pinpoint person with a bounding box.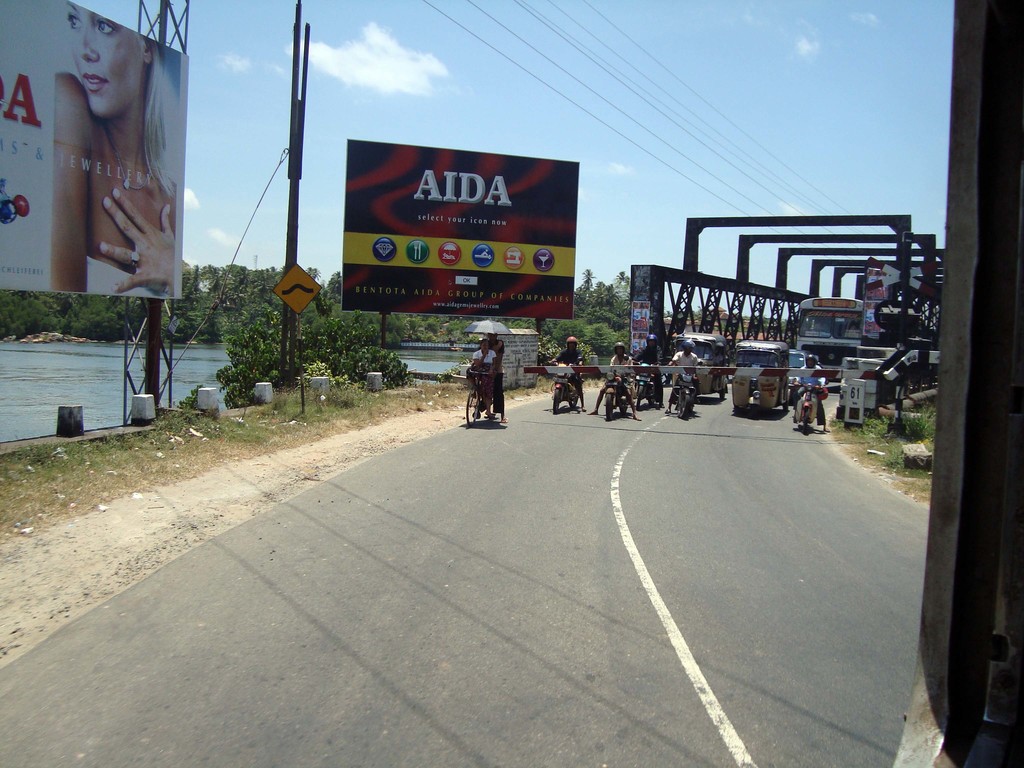
x1=790 y1=351 x2=826 y2=429.
